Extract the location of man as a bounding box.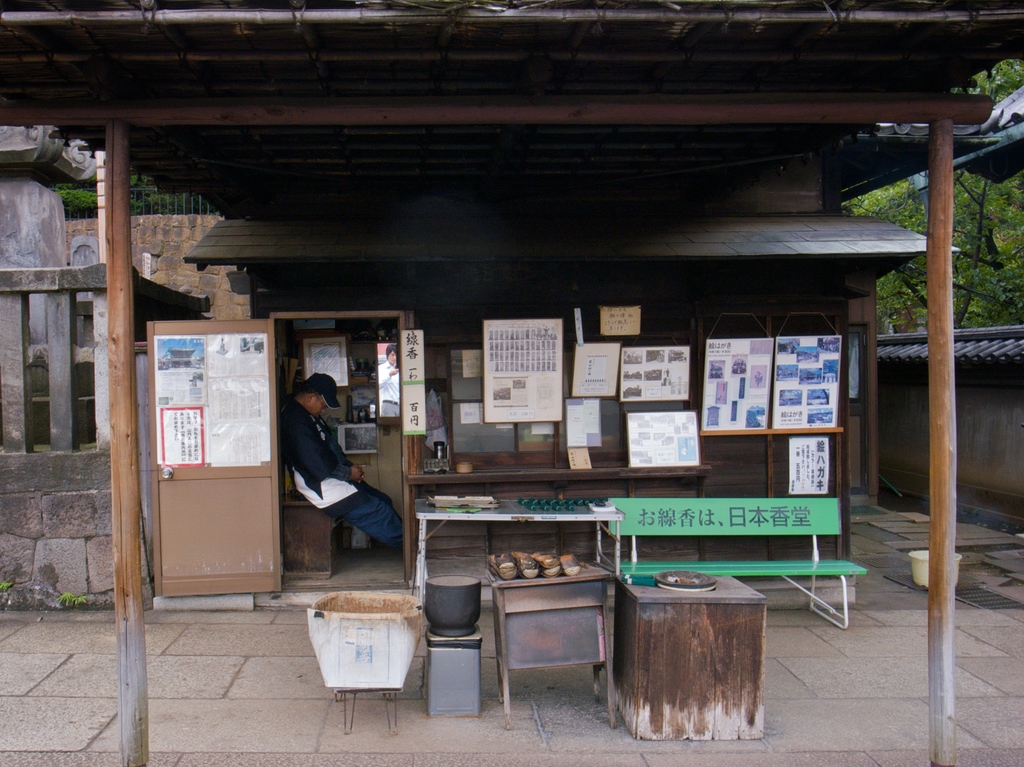
[278,374,401,552].
